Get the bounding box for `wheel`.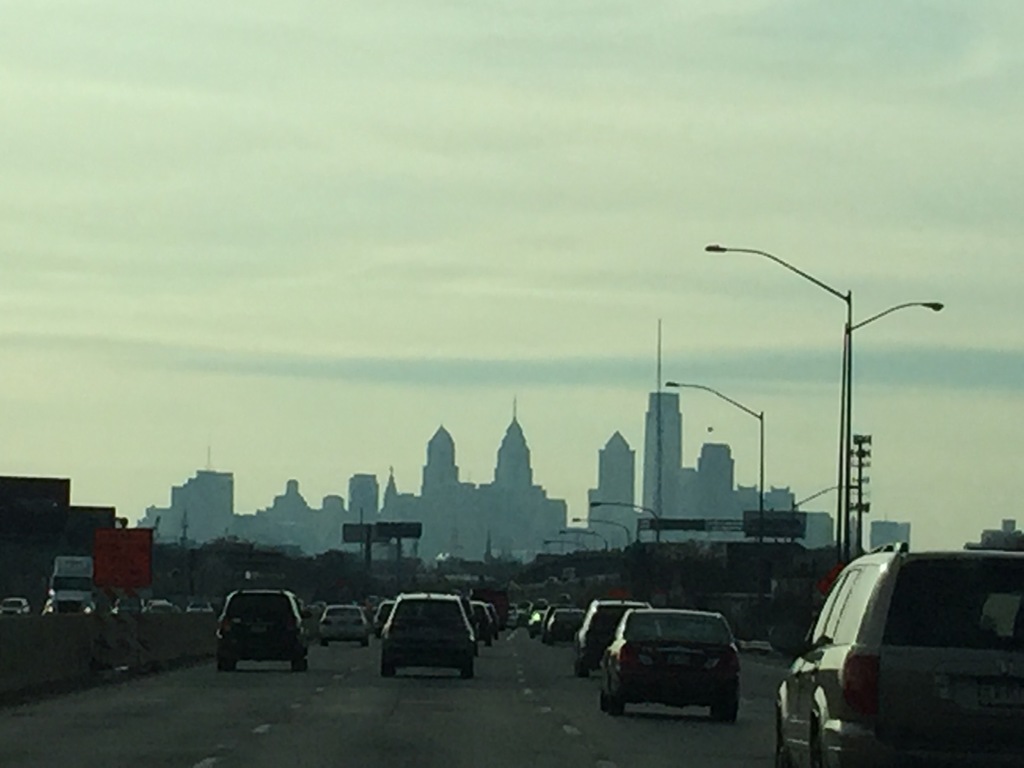
region(380, 657, 392, 680).
